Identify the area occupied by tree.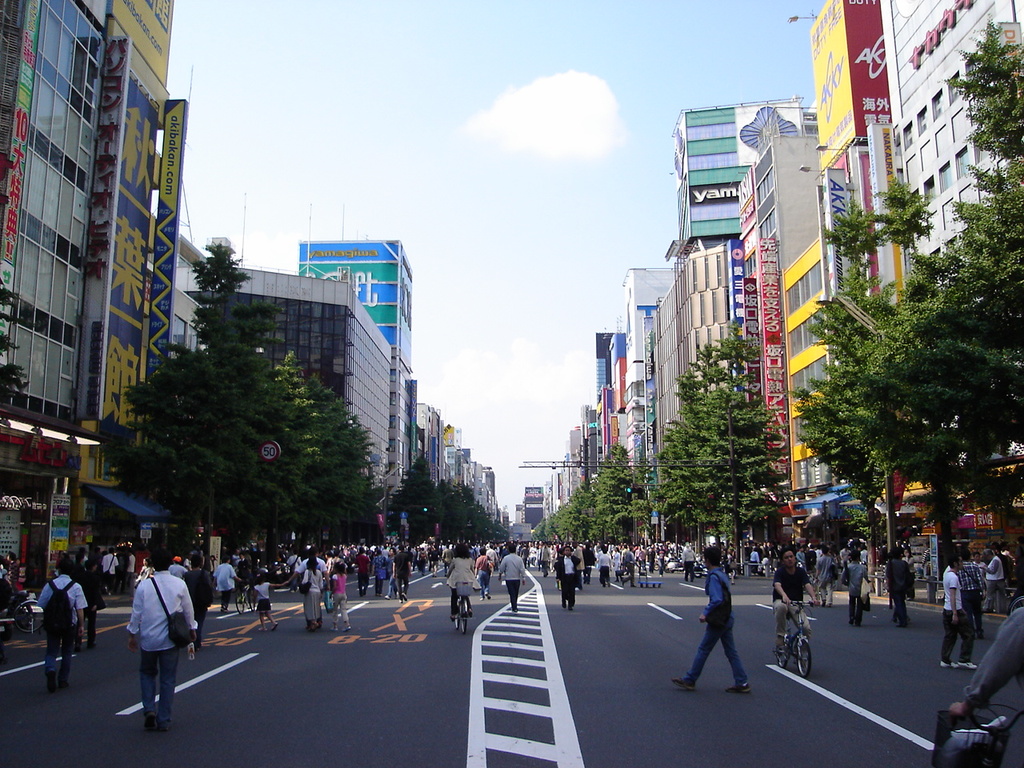
Area: l=789, t=7, r=1023, b=626.
